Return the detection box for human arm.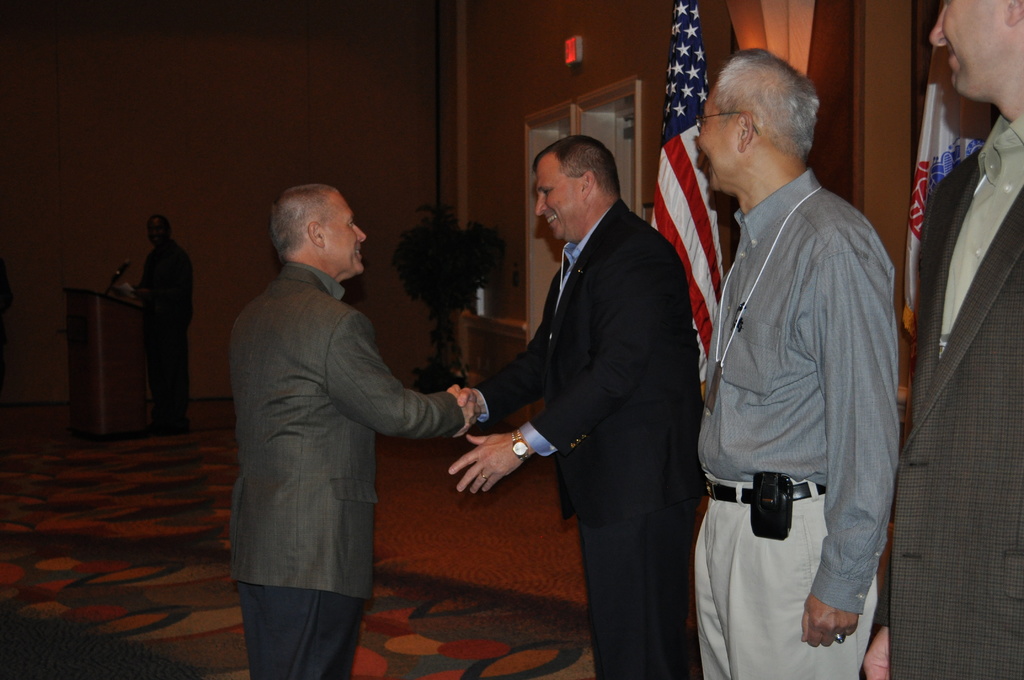
box(459, 289, 556, 423).
